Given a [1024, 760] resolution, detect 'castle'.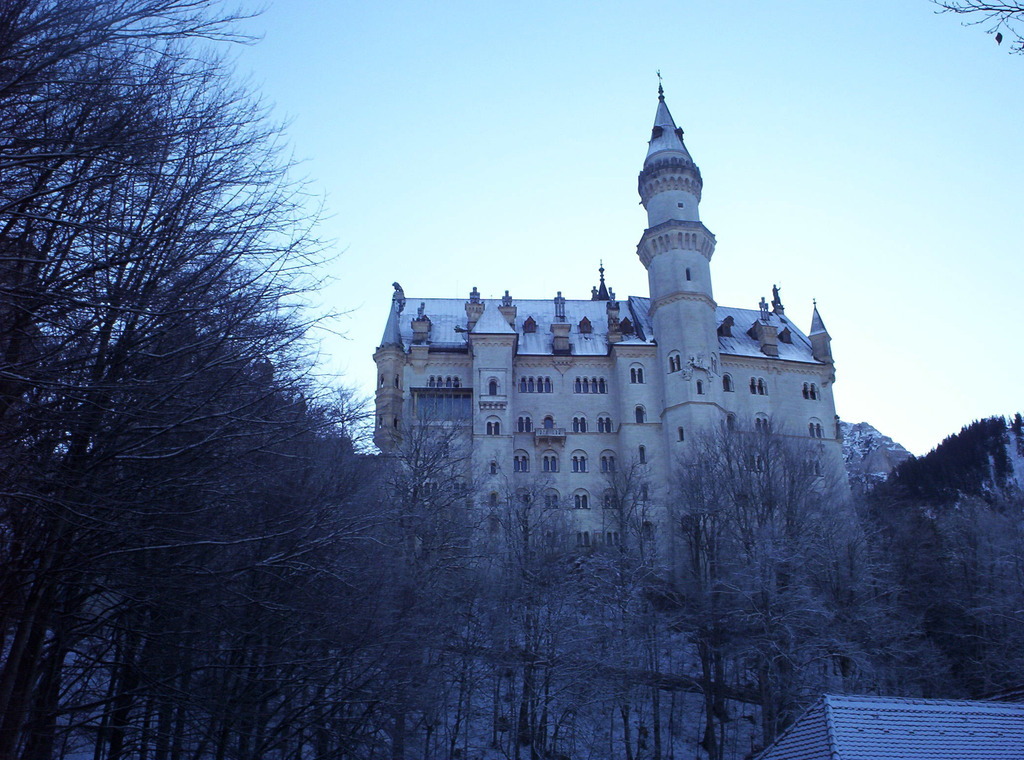
[x1=371, y1=70, x2=866, y2=606].
